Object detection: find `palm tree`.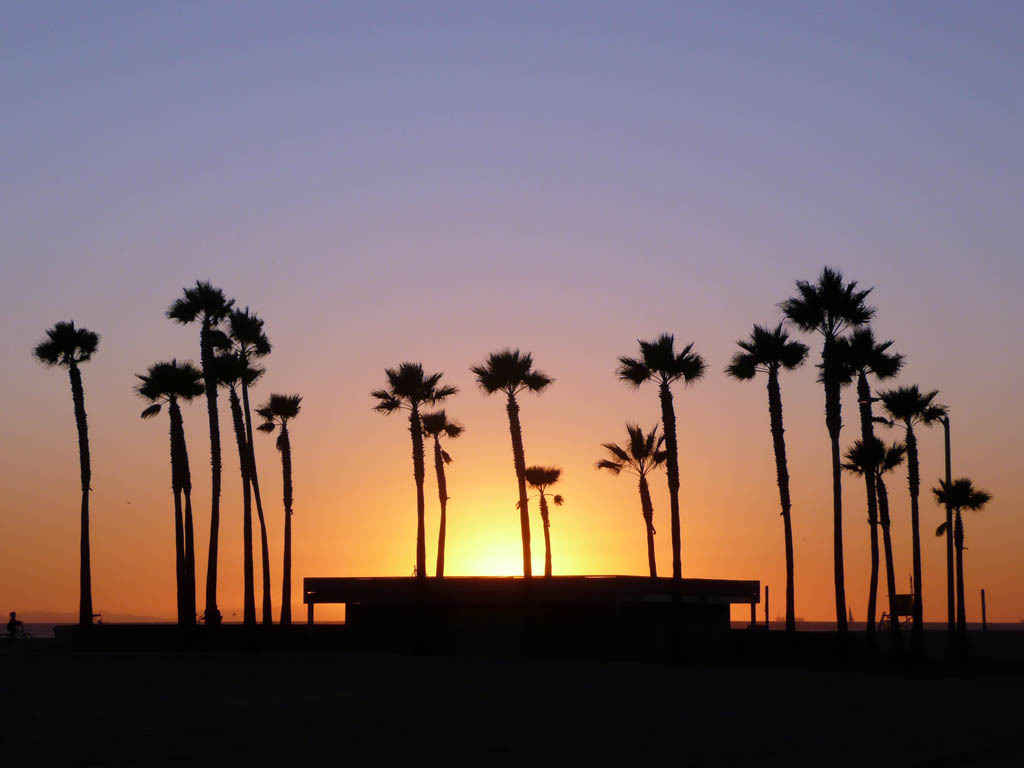
<bbox>465, 348, 538, 568</bbox>.
